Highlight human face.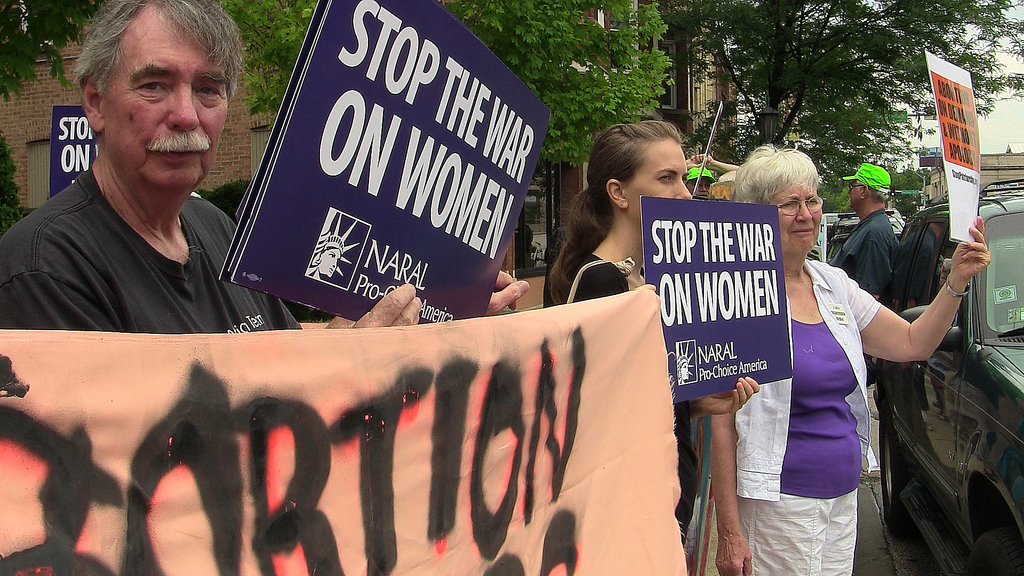
Highlighted region: select_region(104, 3, 227, 204).
